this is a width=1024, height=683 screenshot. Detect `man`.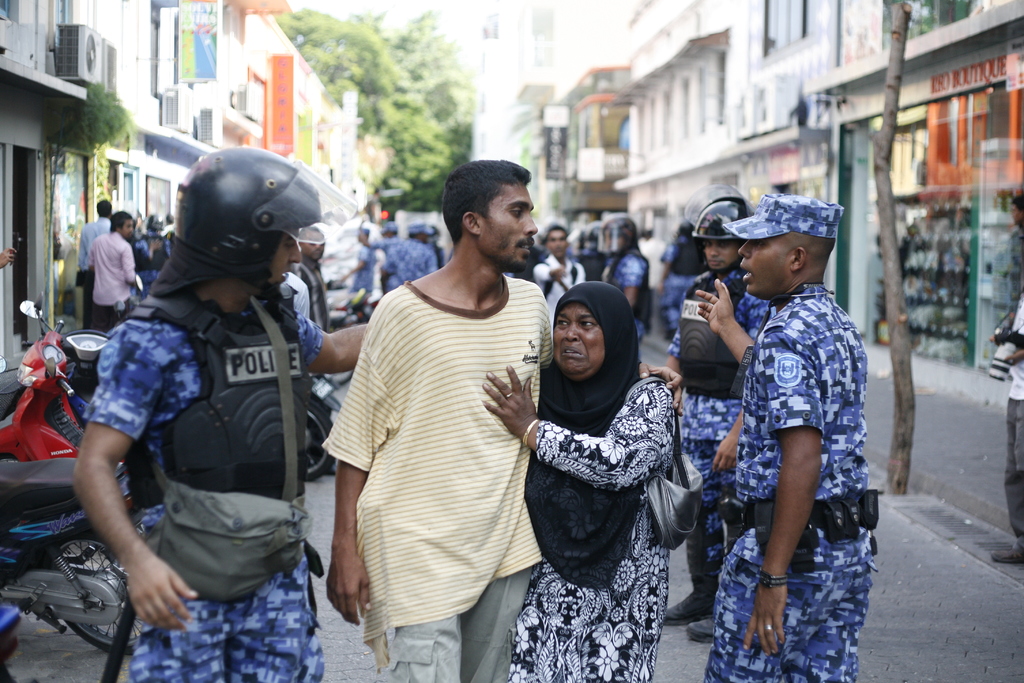
596 215 651 361.
